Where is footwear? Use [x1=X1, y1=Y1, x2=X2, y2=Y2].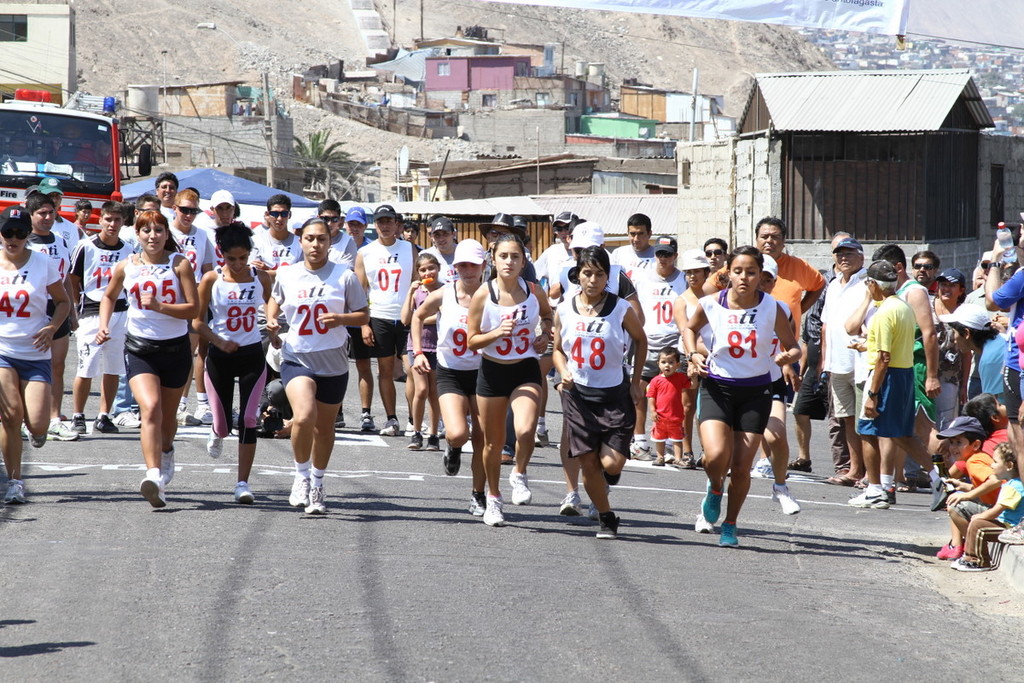
[x1=913, y1=471, x2=928, y2=491].
